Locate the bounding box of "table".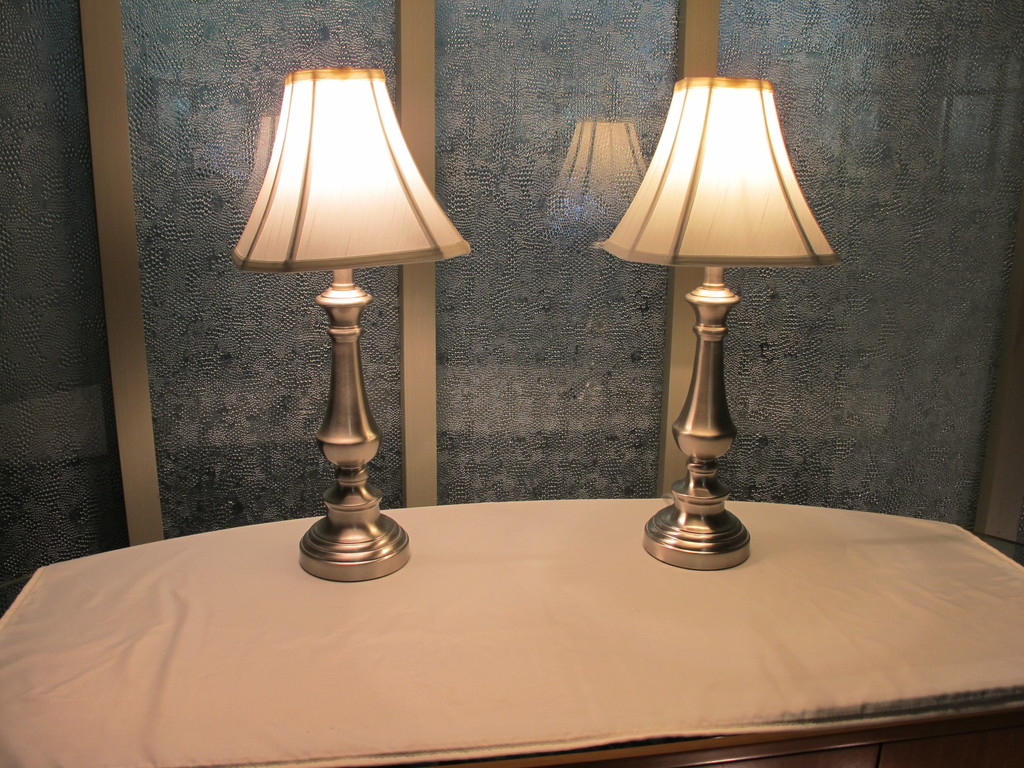
Bounding box: l=0, t=493, r=1023, b=760.
